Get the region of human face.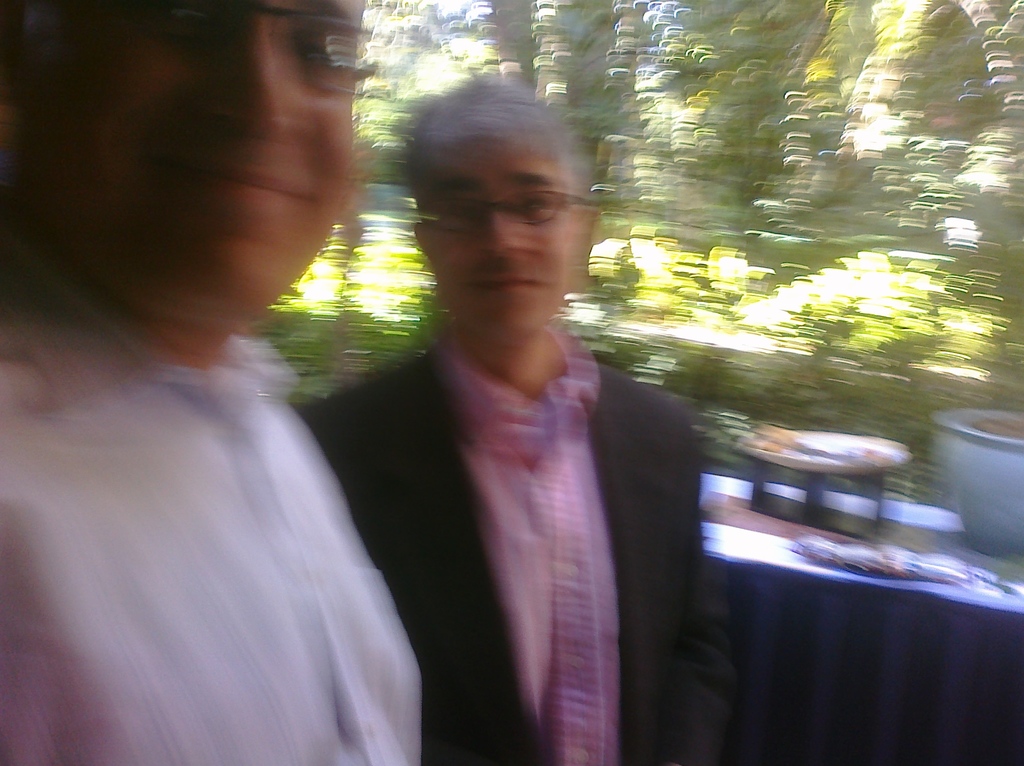
box=[426, 143, 572, 341].
